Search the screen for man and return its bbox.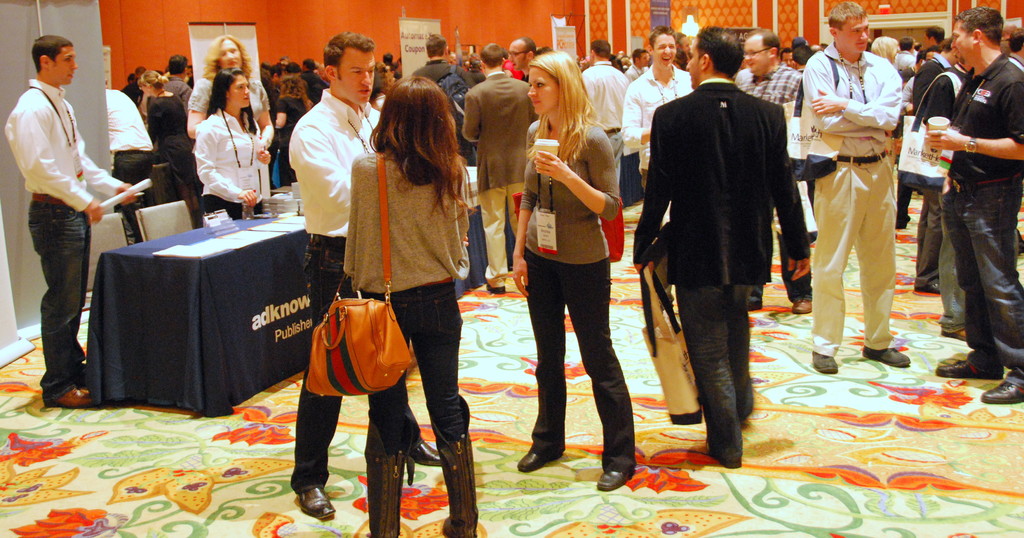
Found: [x1=899, y1=61, x2=968, y2=290].
